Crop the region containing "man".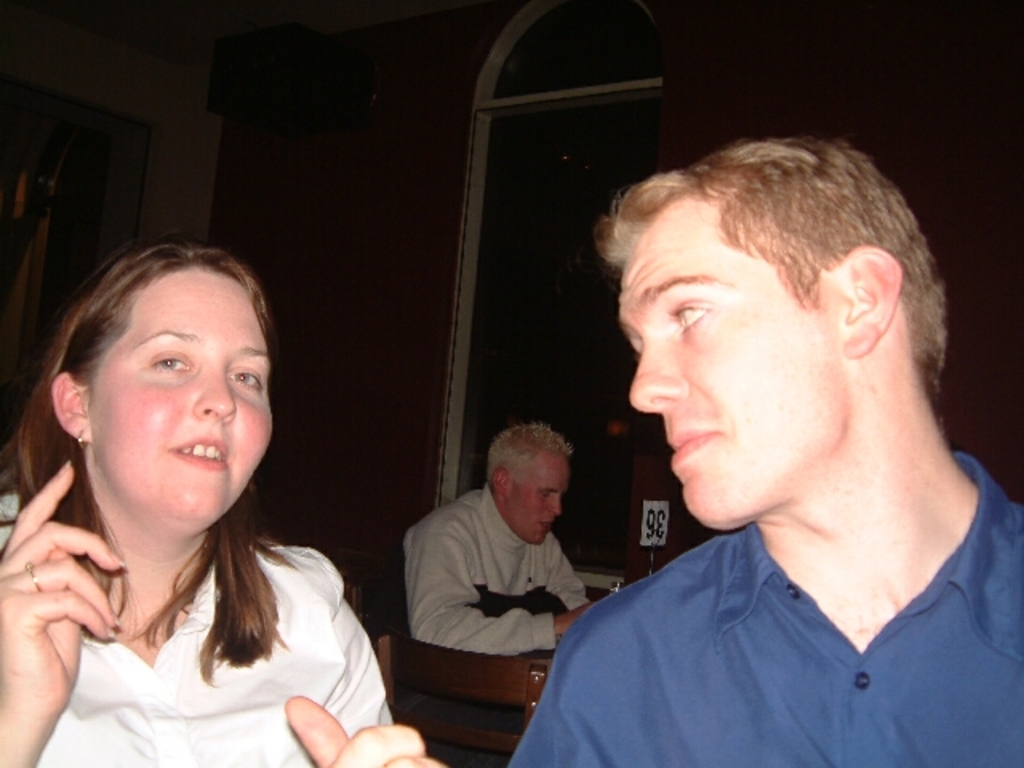
Crop region: <region>392, 421, 594, 766</region>.
